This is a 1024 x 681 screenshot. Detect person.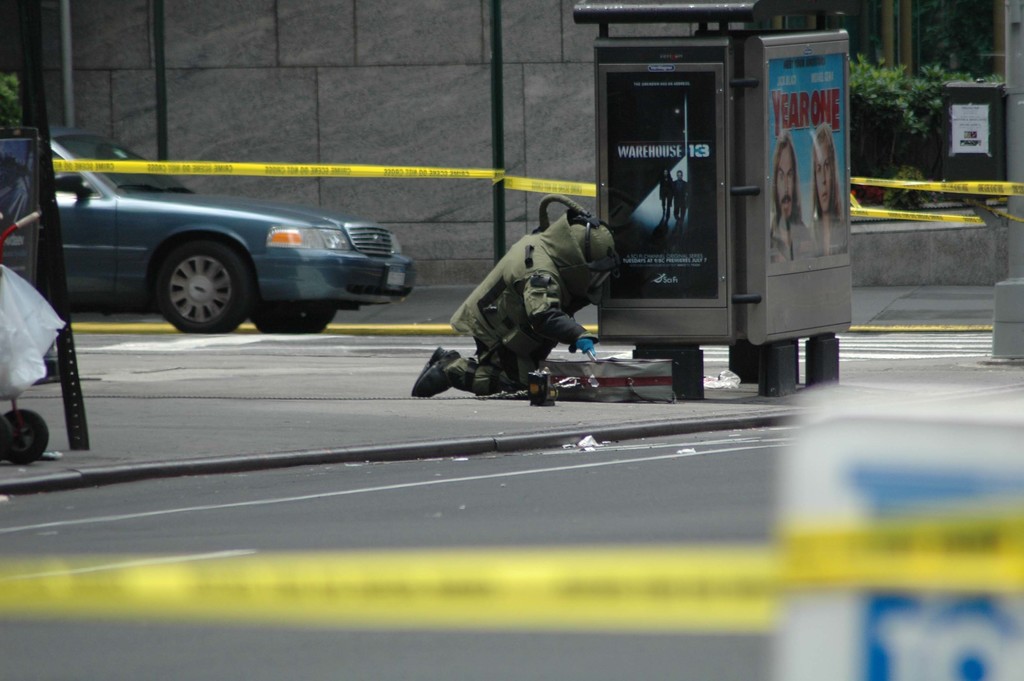
401, 193, 650, 398.
